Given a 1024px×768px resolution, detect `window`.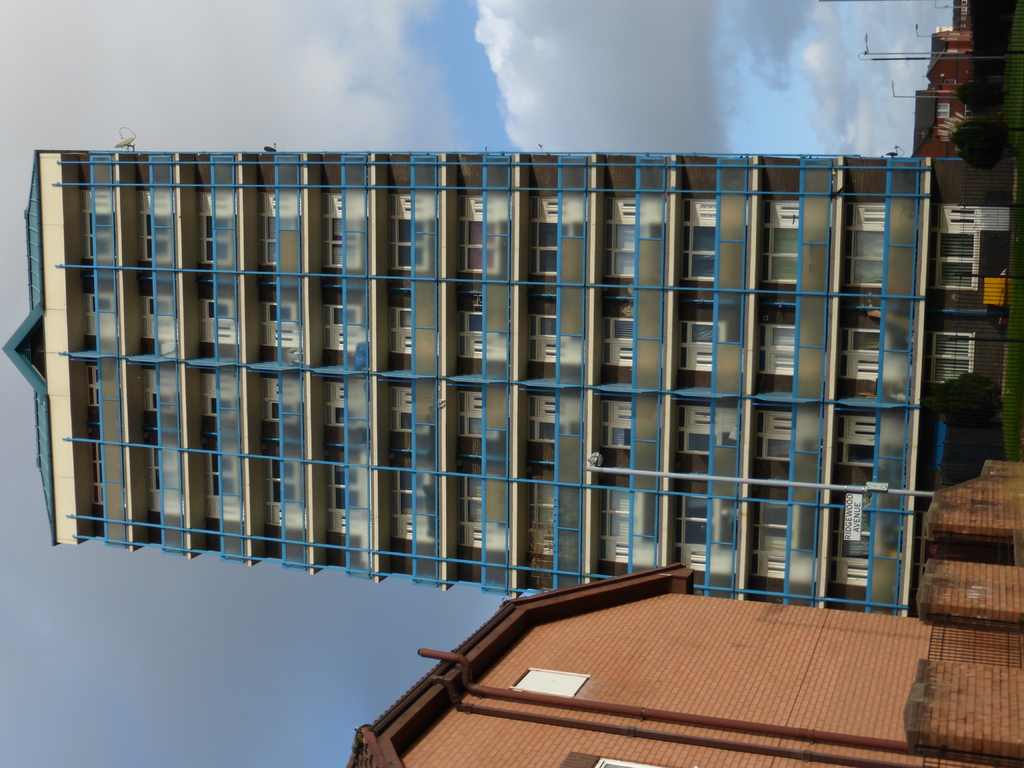
{"x1": 678, "y1": 493, "x2": 726, "y2": 543}.
